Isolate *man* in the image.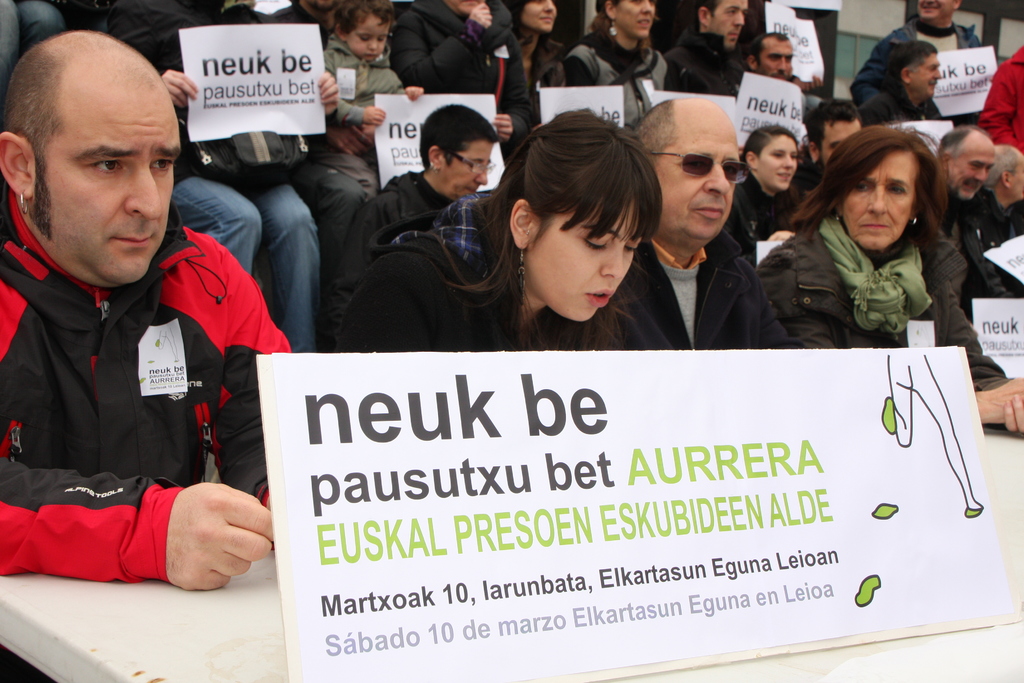
Isolated region: [left=662, top=0, right=753, bottom=100].
